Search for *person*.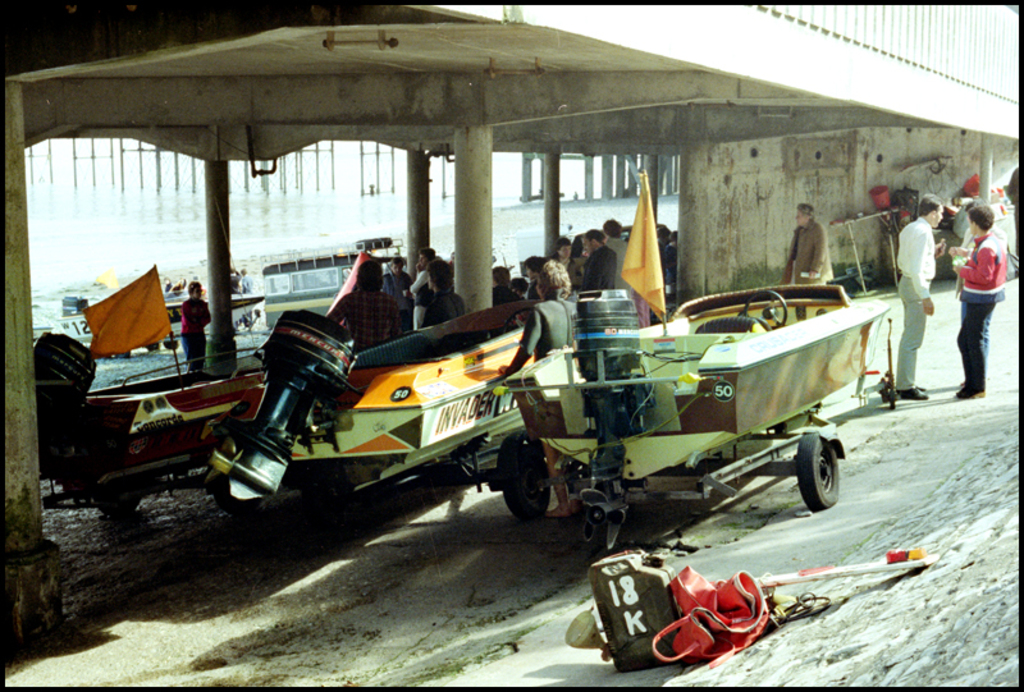
Found at box=[380, 252, 411, 326].
